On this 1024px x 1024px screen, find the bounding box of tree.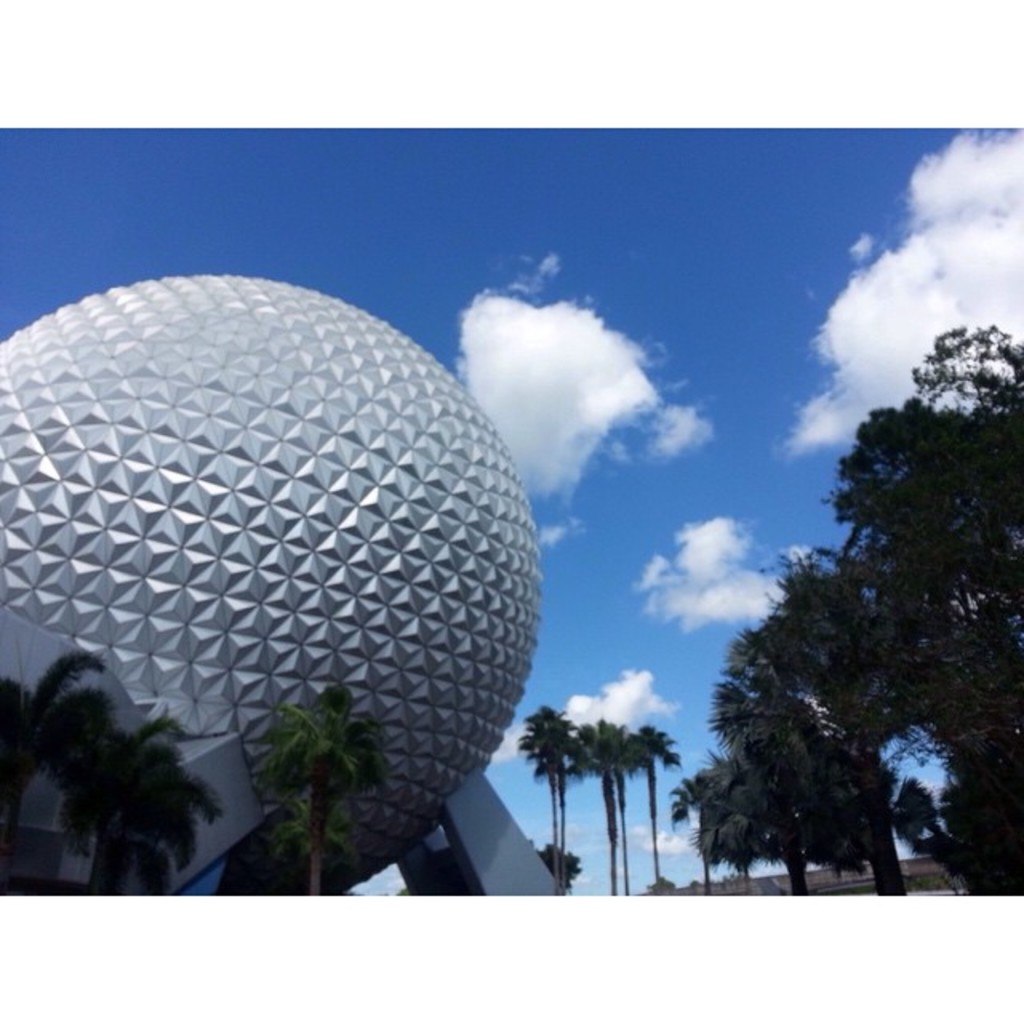
Bounding box: 725:699:861:880.
